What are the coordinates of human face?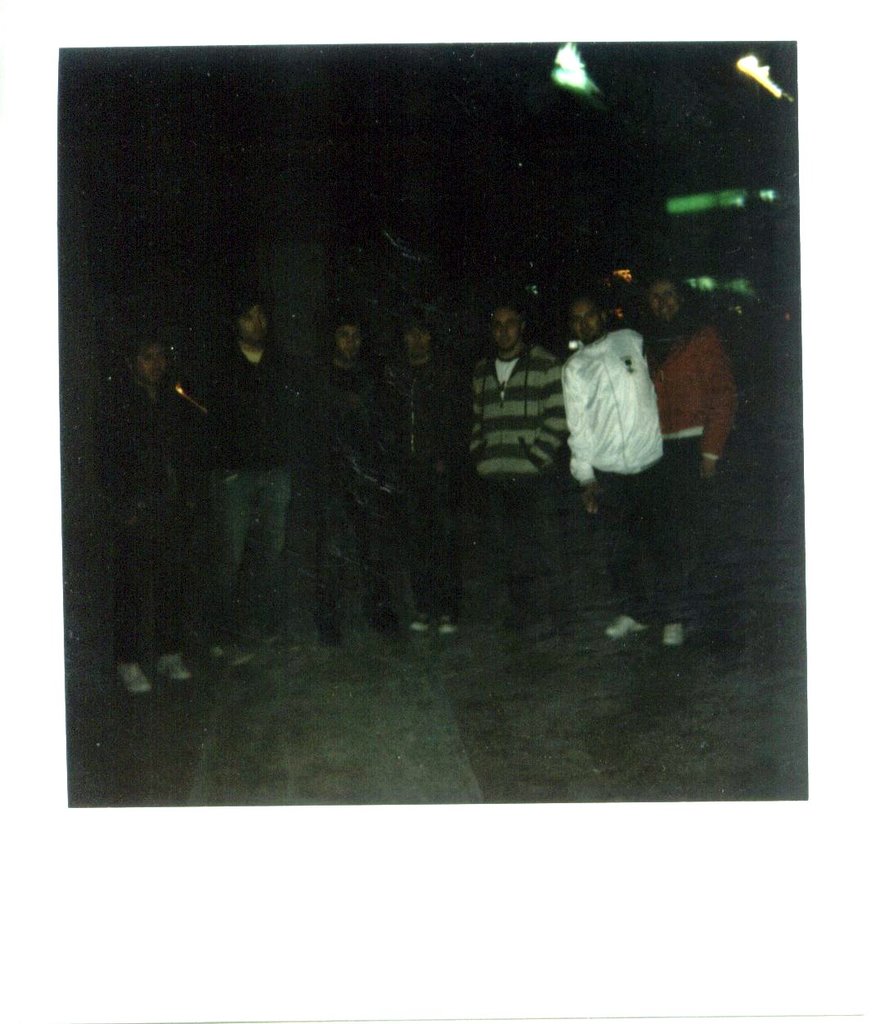
Rect(135, 348, 173, 386).
